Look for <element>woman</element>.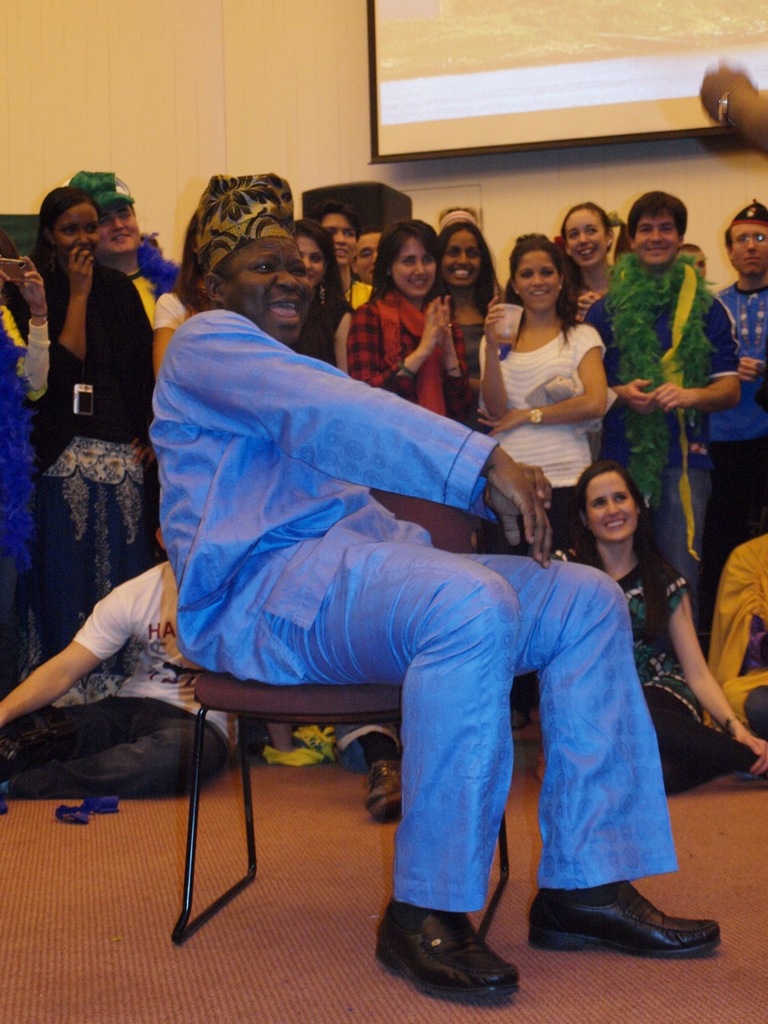
Found: x1=470, y1=236, x2=630, y2=536.
